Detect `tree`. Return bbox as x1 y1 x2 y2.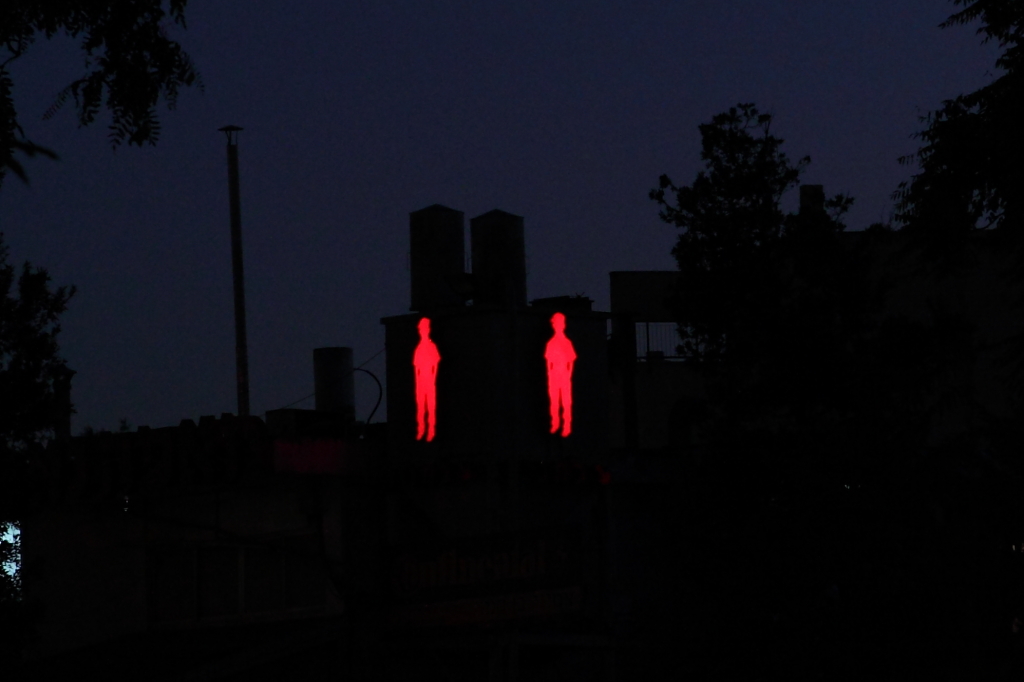
0 244 108 558.
